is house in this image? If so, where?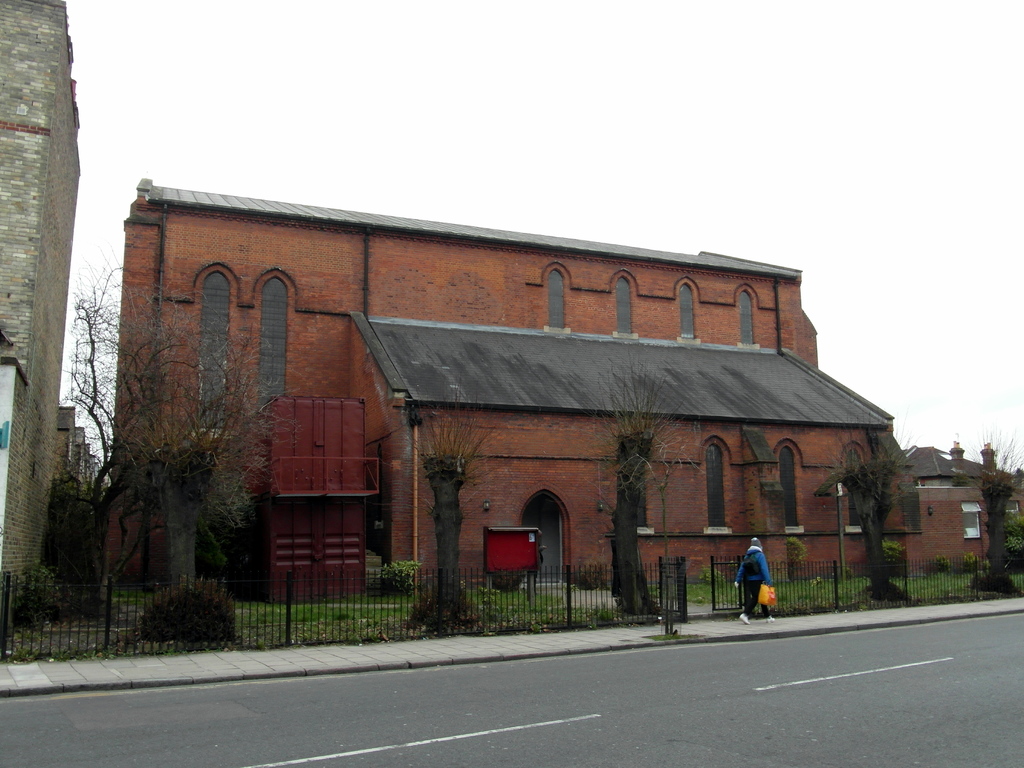
Yes, at (0, 331, 24, 550).
